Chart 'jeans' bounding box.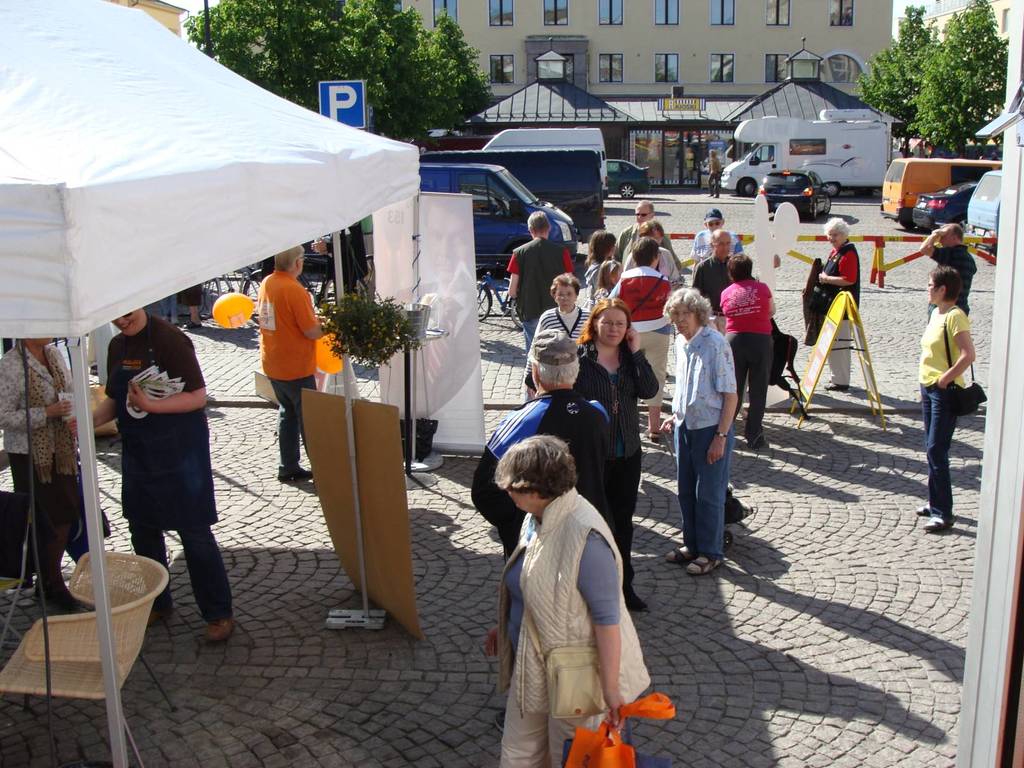
Charted: 925, 375, 984, 546.
